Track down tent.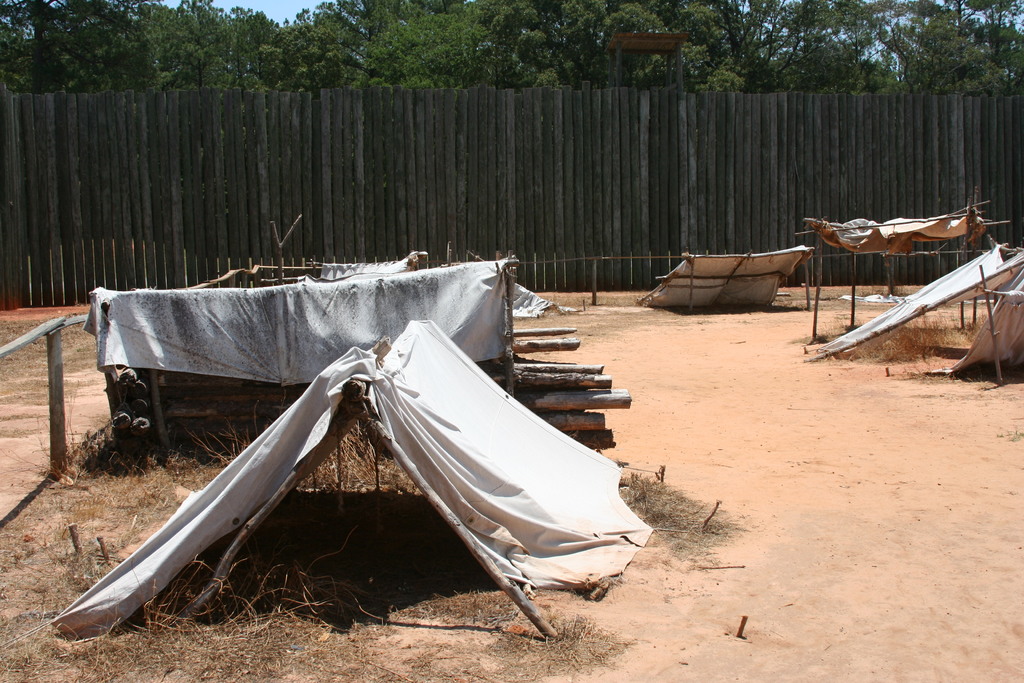
Tracked to 52:286:645:644.
